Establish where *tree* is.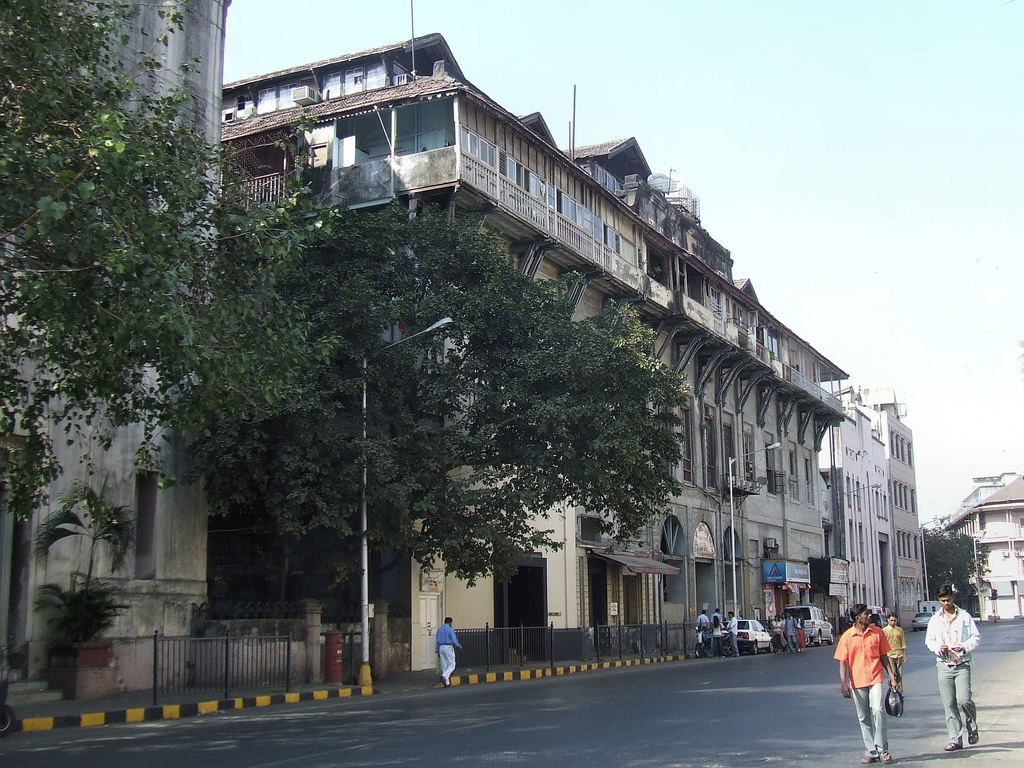
Established at x1=198, y1=189, x2=689, y2=600.
